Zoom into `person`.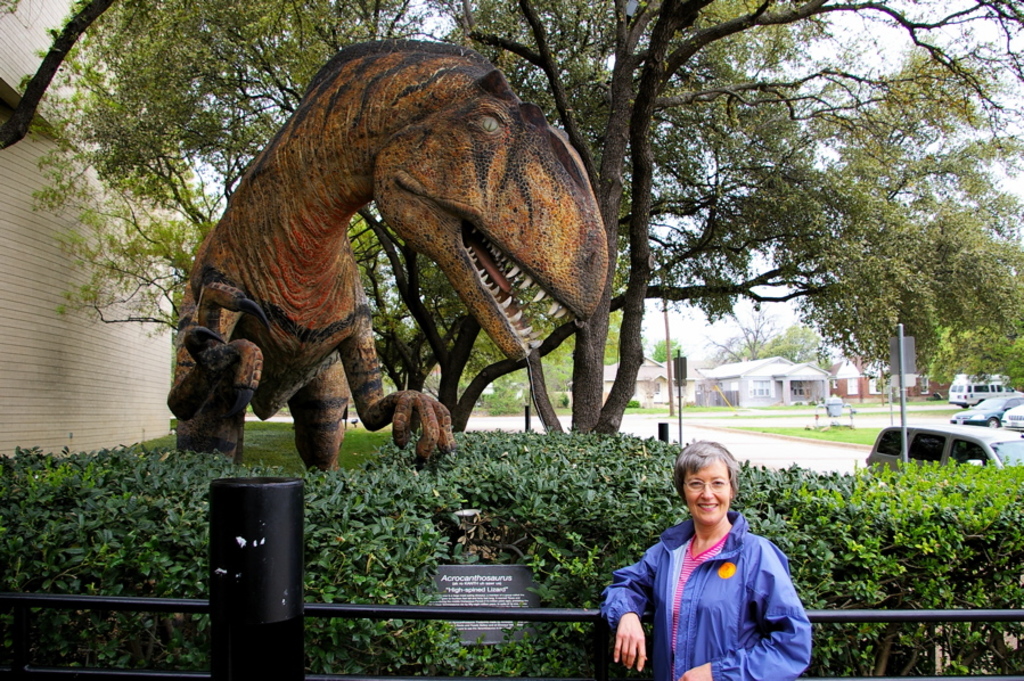
Zoom target: bbox=(598, 441, 812, 680).
